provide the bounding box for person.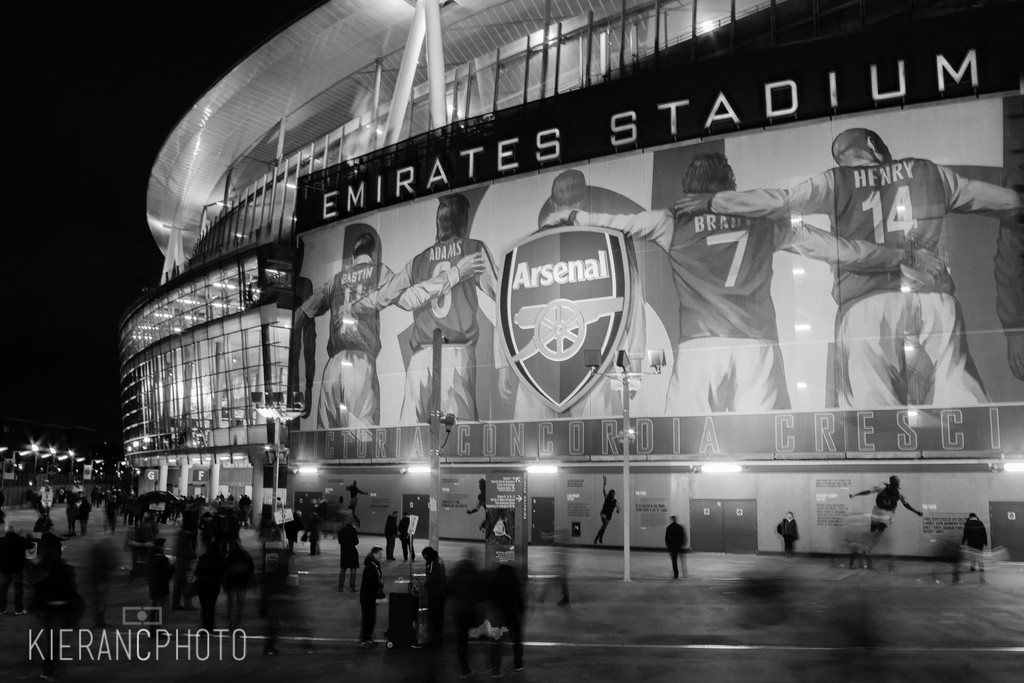
(x1=304, y1=506, x2=334, y2=555).
